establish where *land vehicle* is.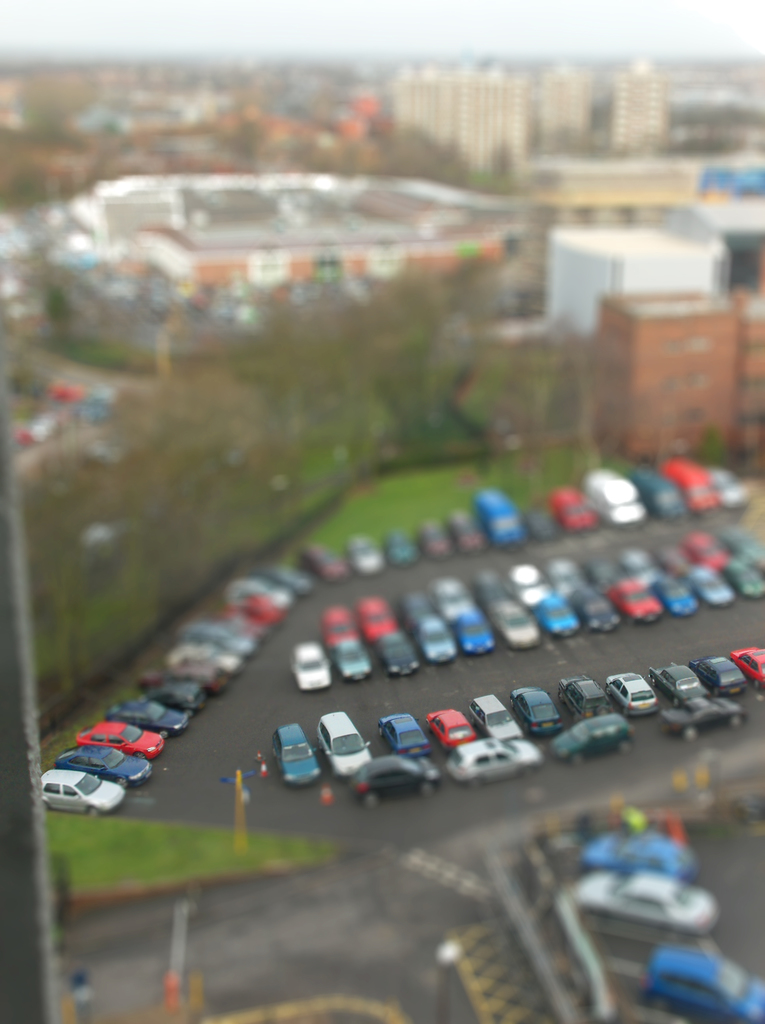
Established at l=575, t=872, r=720, b=935.
